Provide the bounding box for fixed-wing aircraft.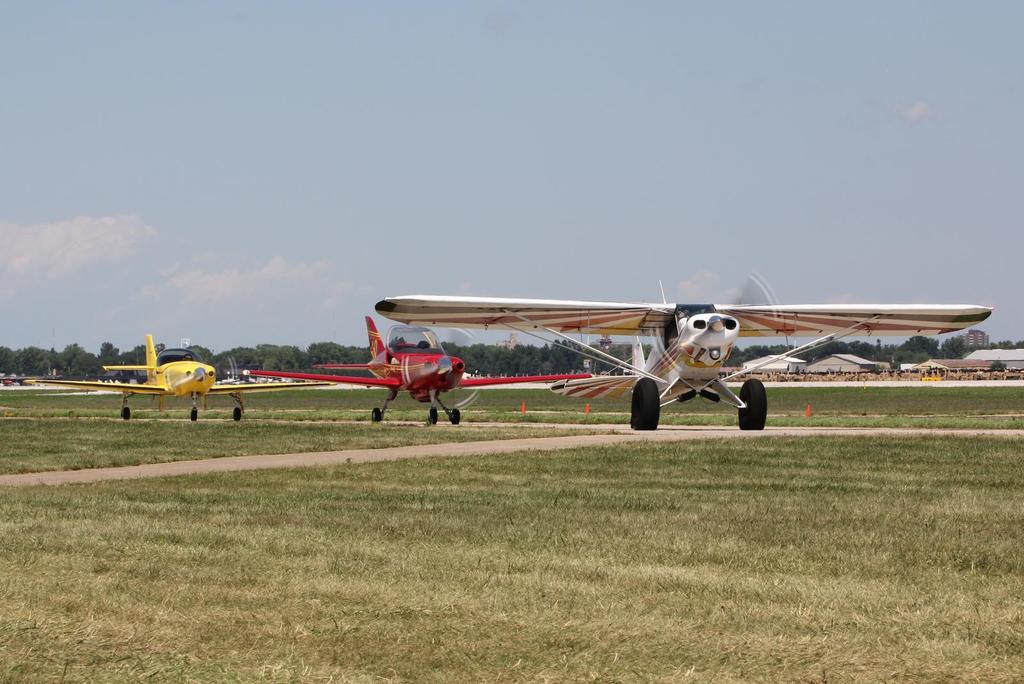
crop(241, 320, 594, 425).
